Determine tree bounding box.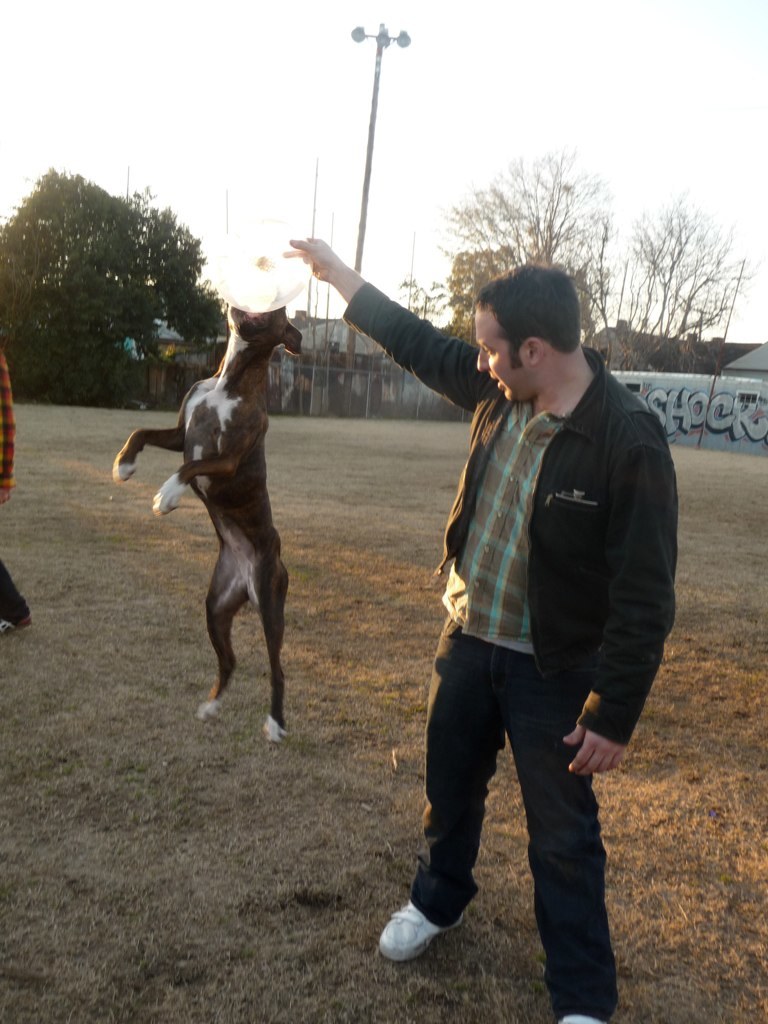
Determined: (455,241,516,331).
